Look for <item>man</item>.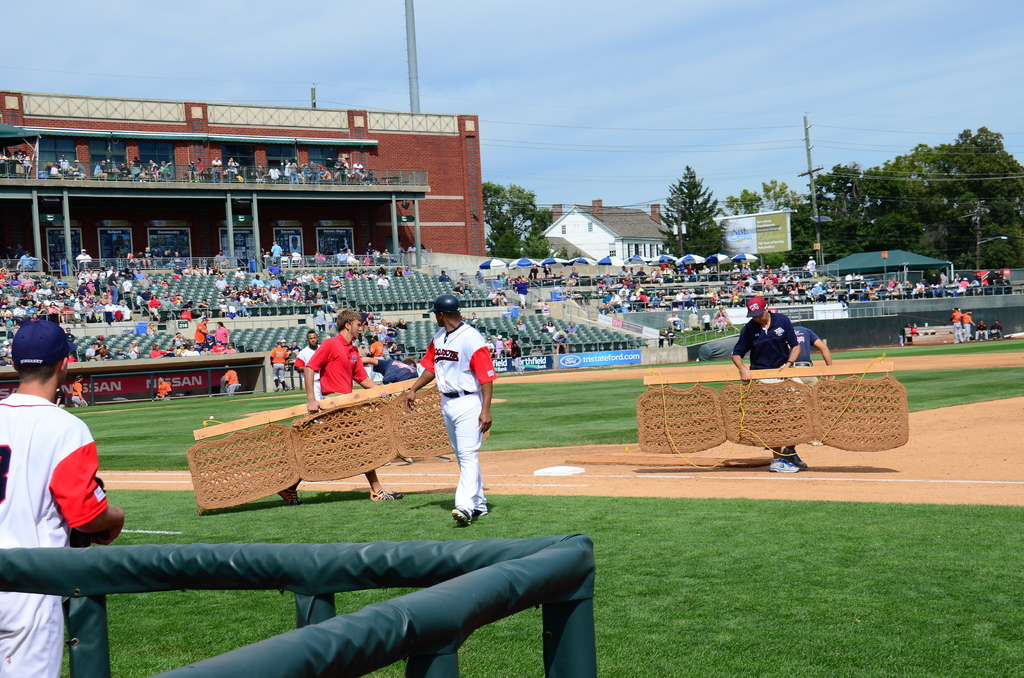
Found: <region>968, 274, 982, 293</region>.
